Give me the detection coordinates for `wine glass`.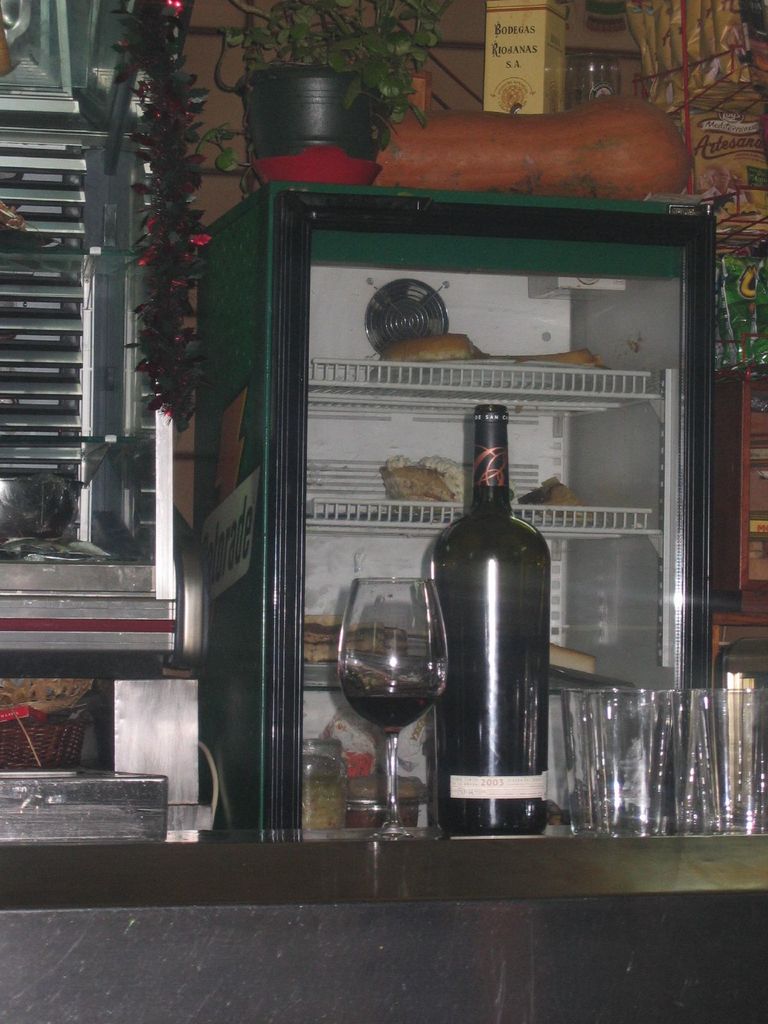
locate(338, 578, 450, 838).
